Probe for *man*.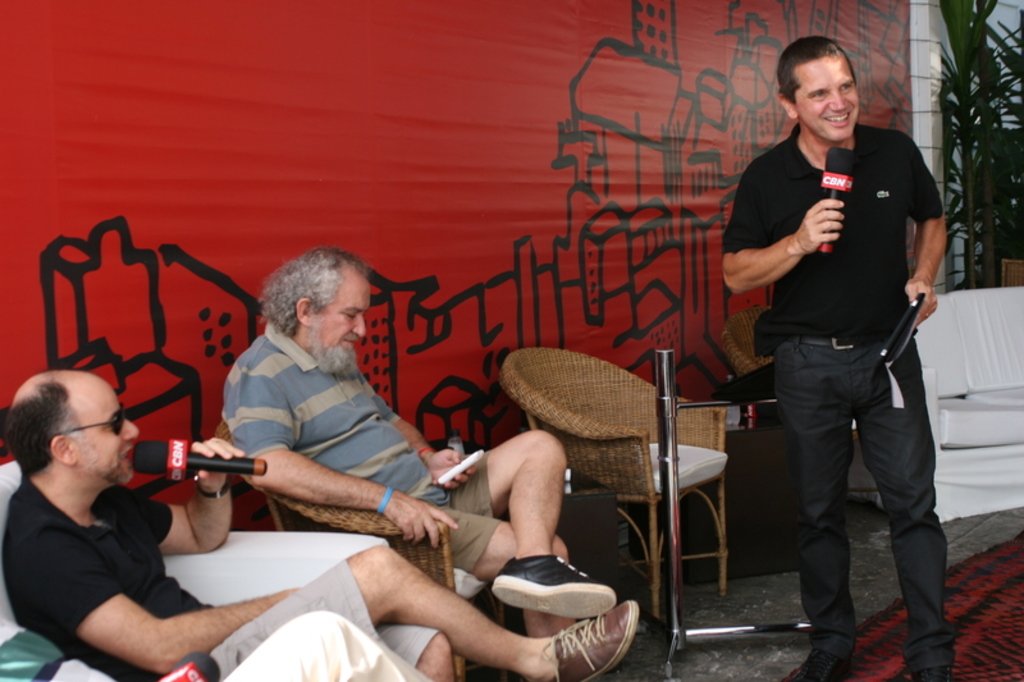
Probe result: 0:361:643:681.
